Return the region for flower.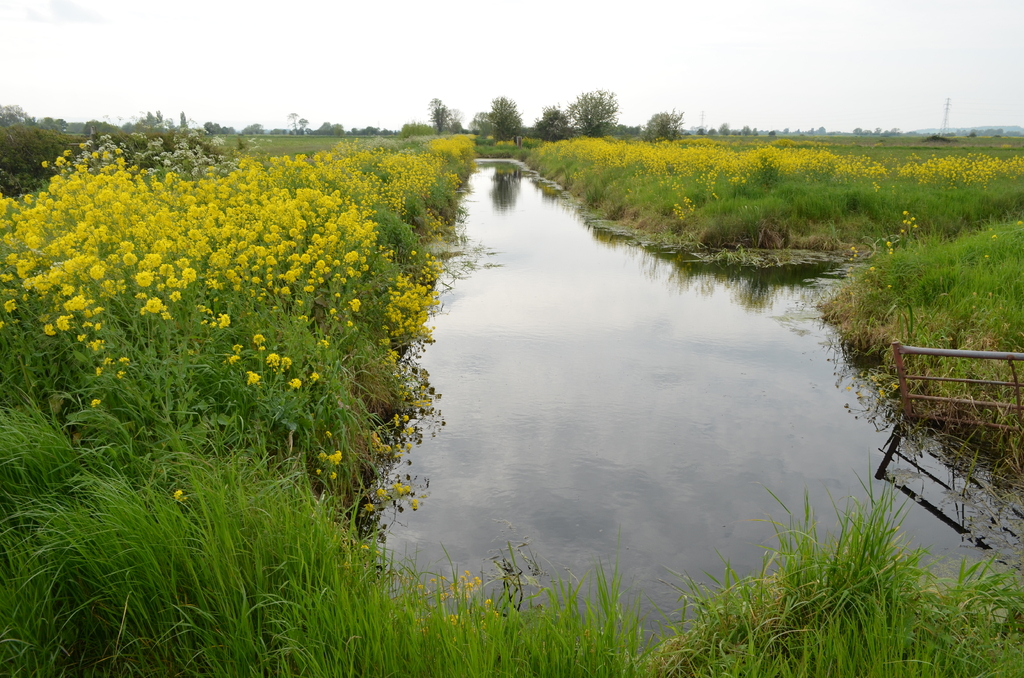
<region>94, 362, 102, 378</region>.
